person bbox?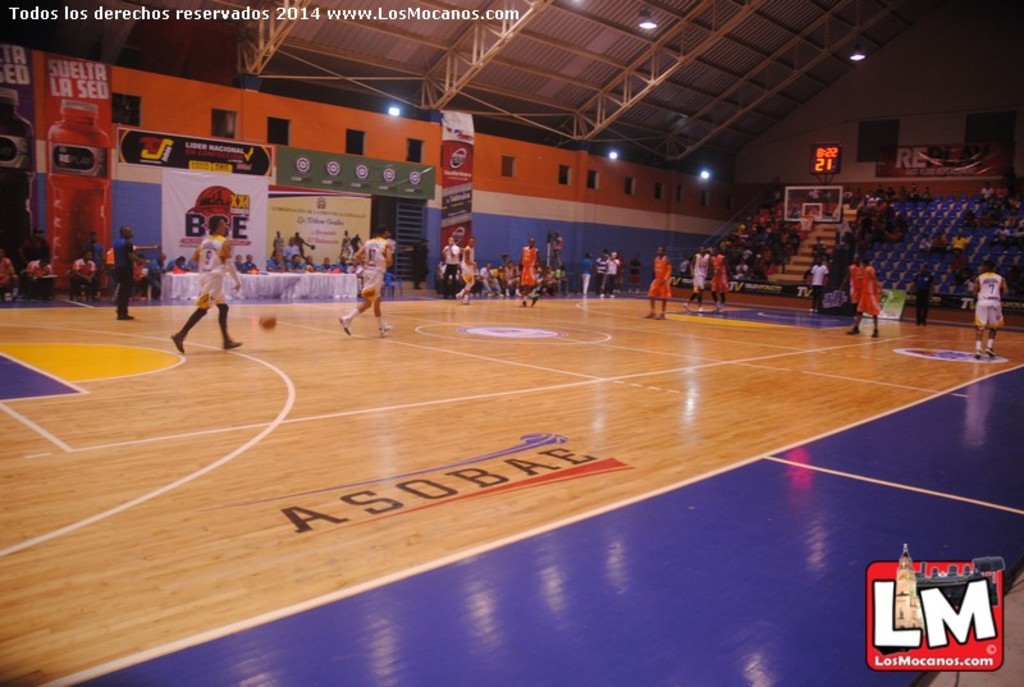
detection(289, 252, 314, 274)
